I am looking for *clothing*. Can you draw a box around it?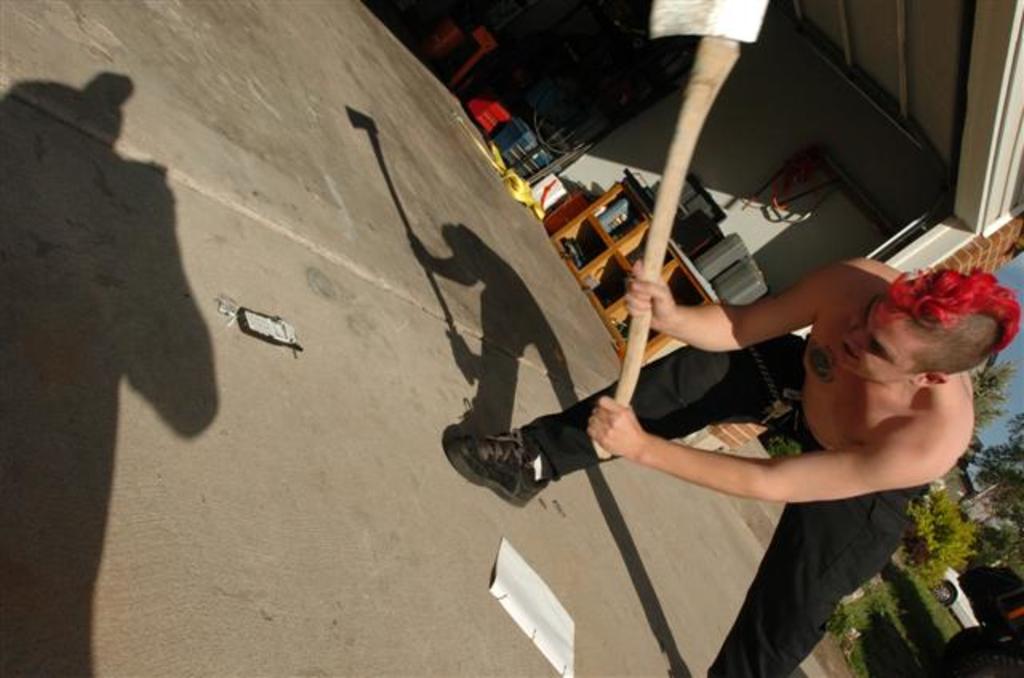
Sure, the bounding box is {"x1": 509, "y1": 326, "x2": 910, "y2": 676}.
